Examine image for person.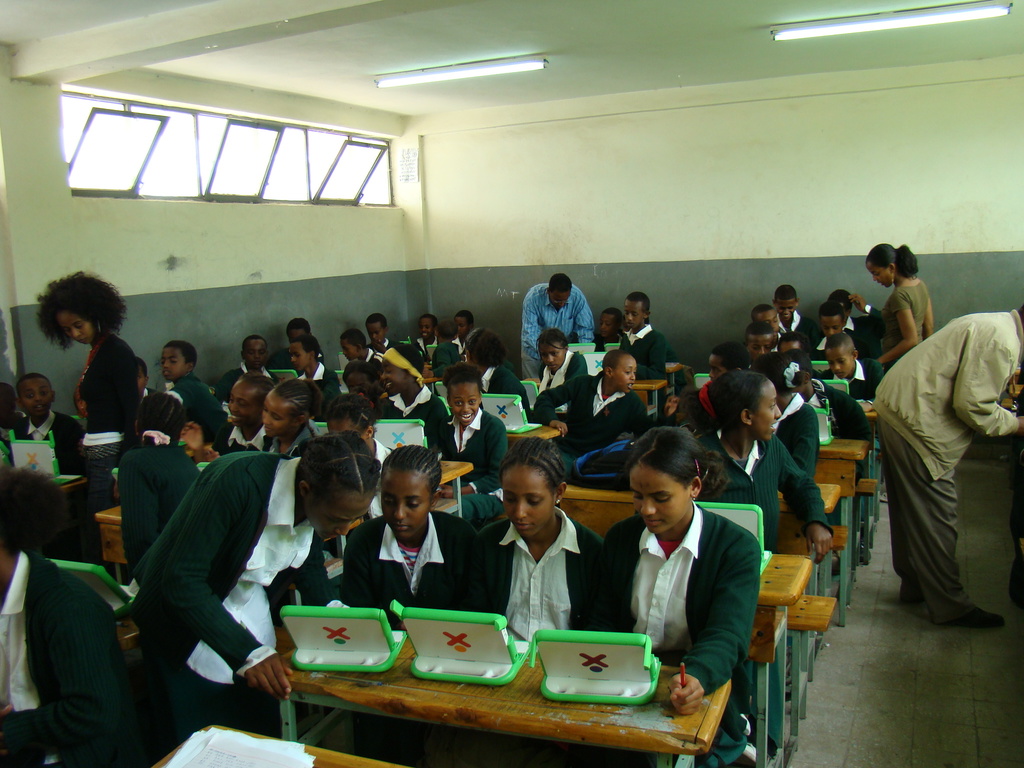
Examination result: <box>408,314,438,365</box>.
